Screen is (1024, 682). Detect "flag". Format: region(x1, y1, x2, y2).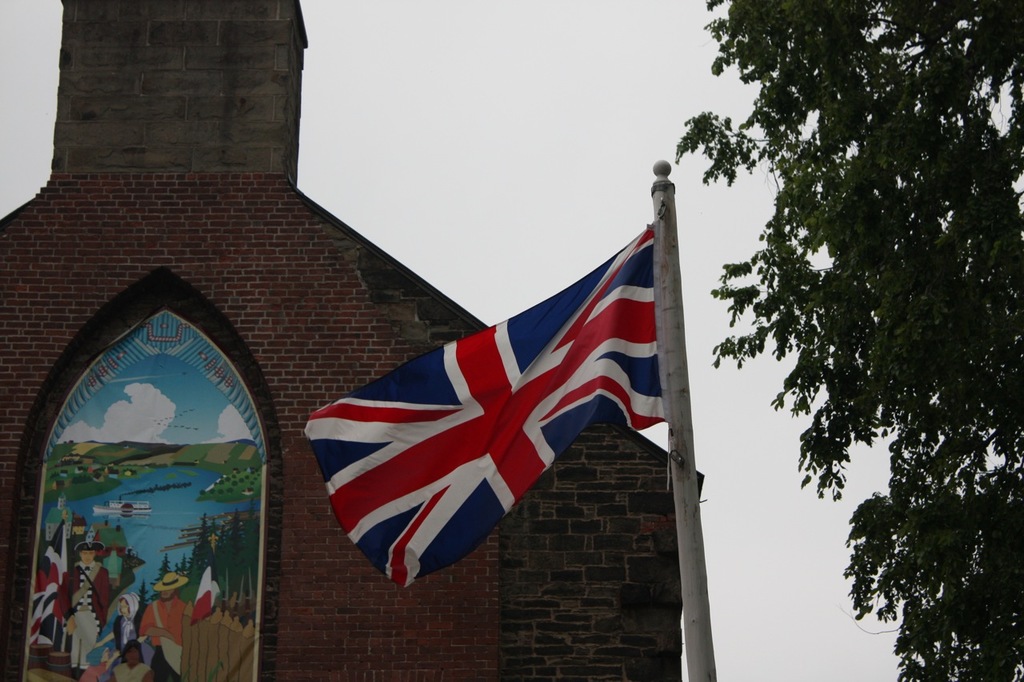
region(22, 509, 69, 654).
